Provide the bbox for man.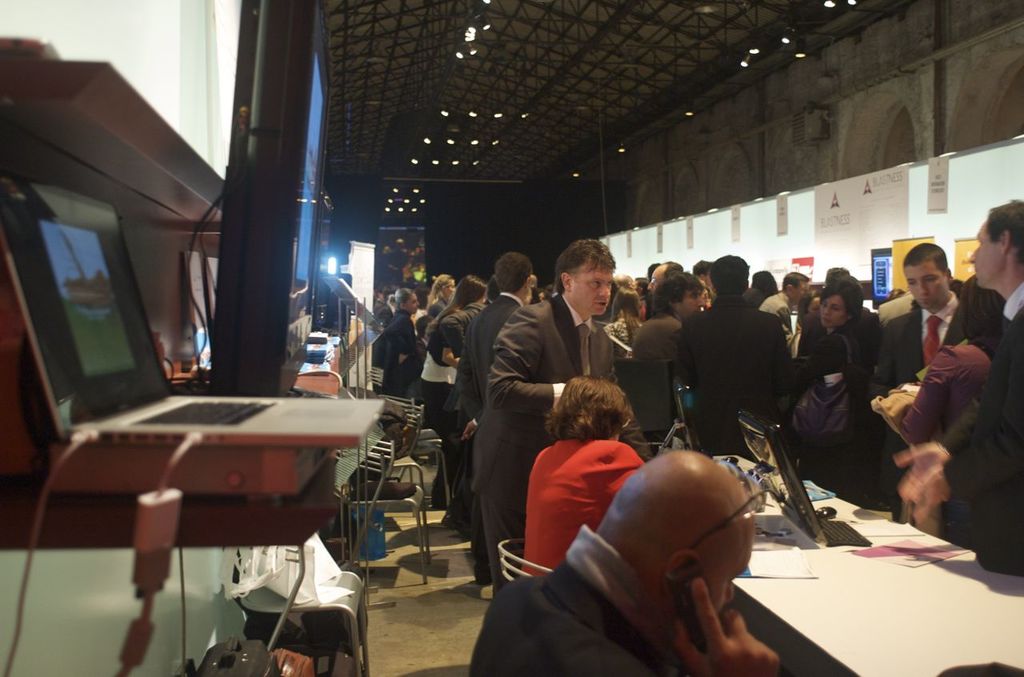
region(460, 250, 541, 583).
